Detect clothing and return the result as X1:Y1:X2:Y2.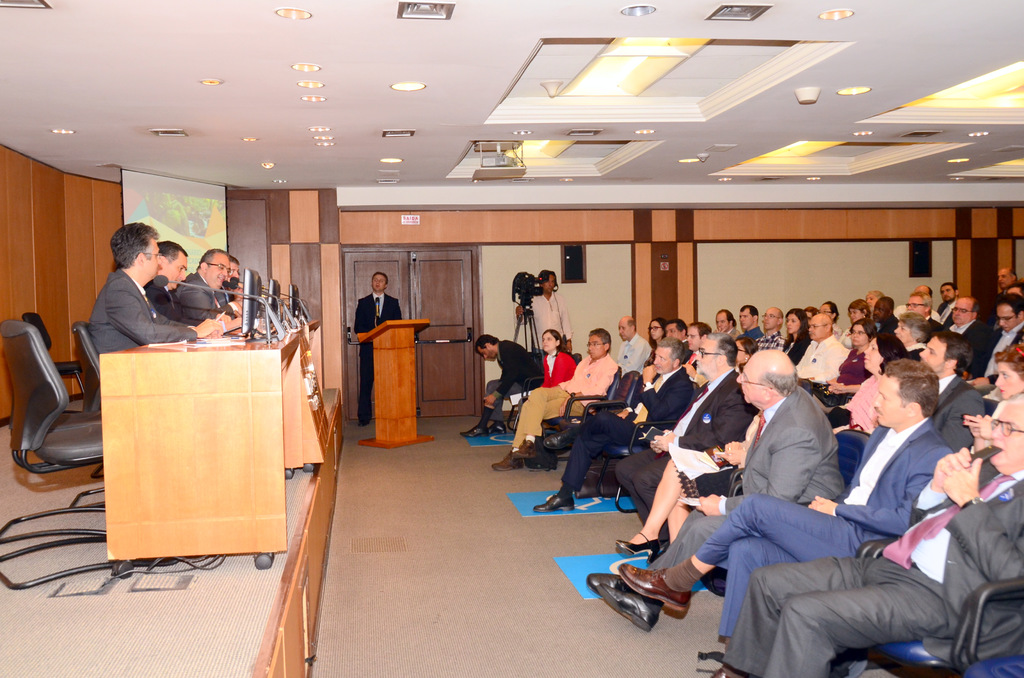
796:337:849:389.
